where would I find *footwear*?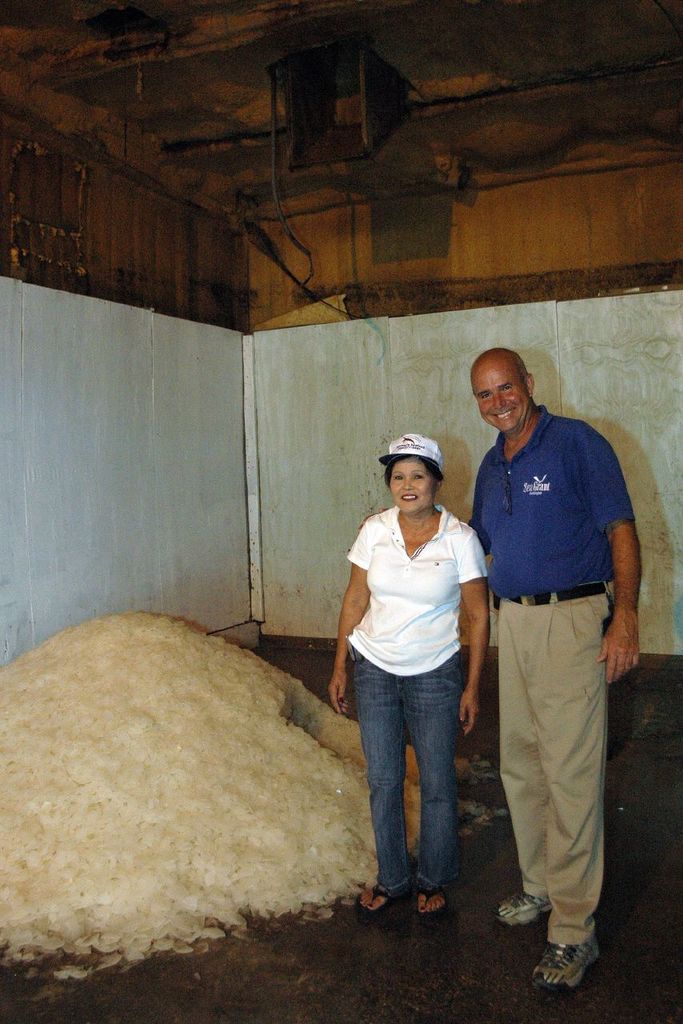
At 348 878 401 918.
